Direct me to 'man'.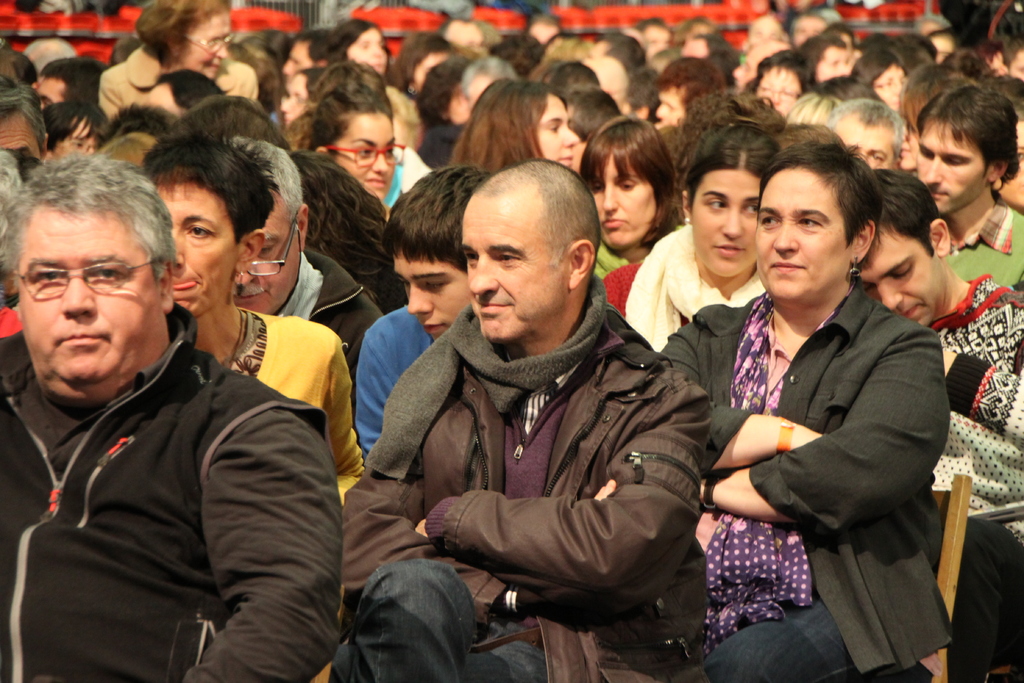
Direction: (340, 147, 715, 682).
